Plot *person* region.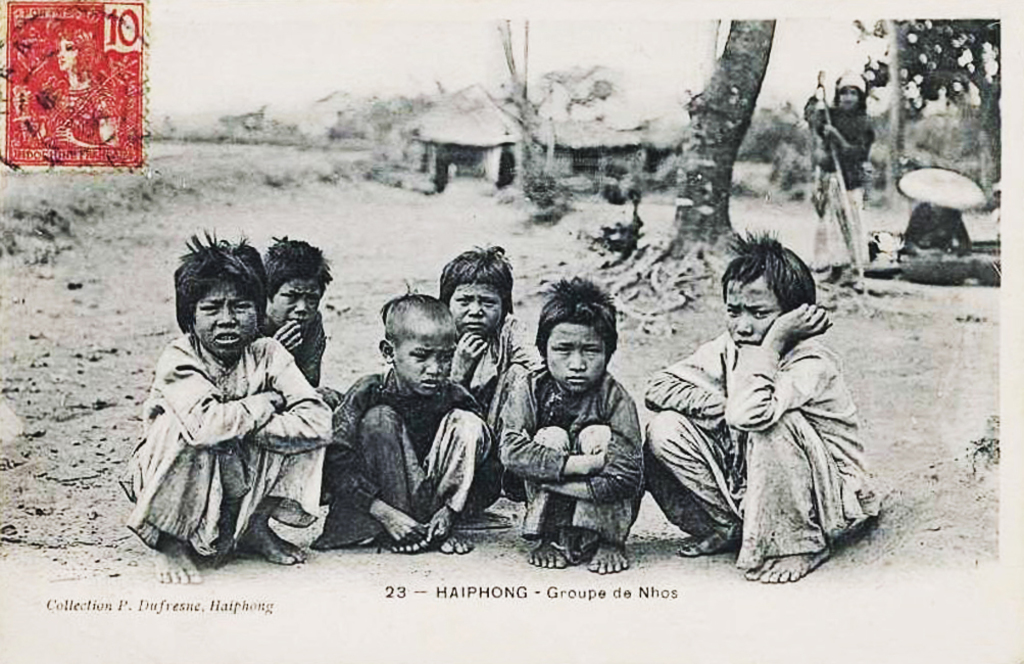
Plotted at [799,74,879,268].
